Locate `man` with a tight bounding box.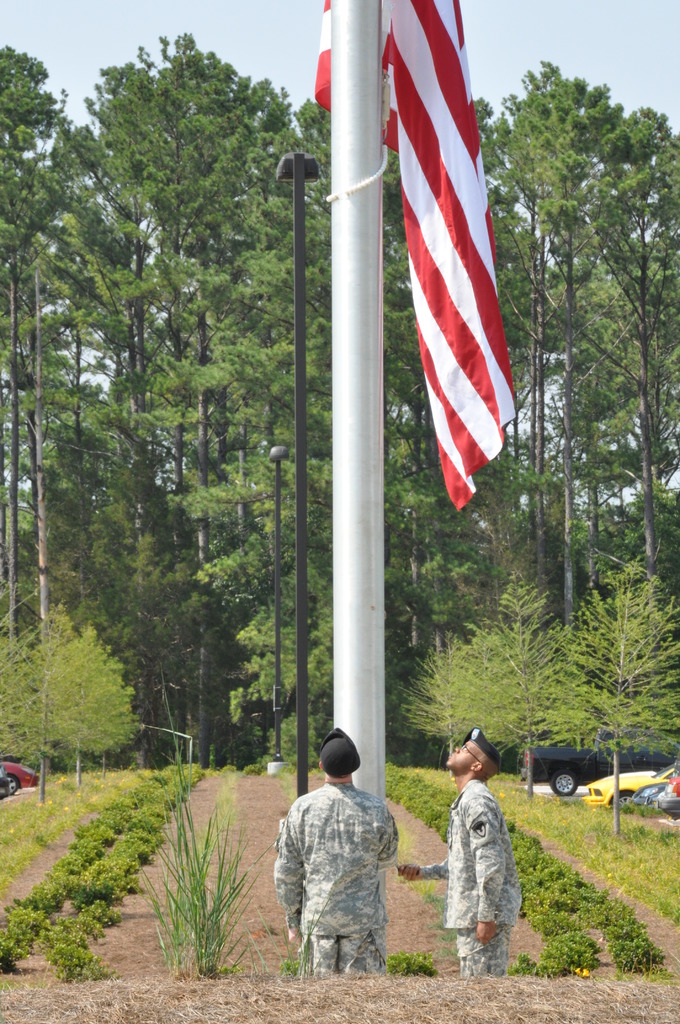
bbox(277, 727, 395, 984).
